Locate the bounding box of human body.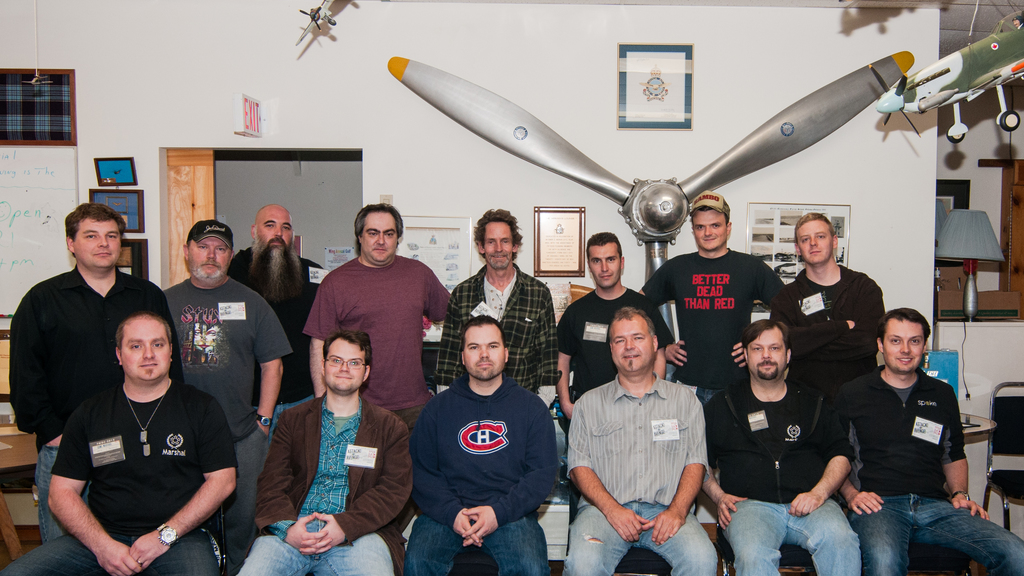
Bounding box: l=164, t=277, r=291, b=434.
